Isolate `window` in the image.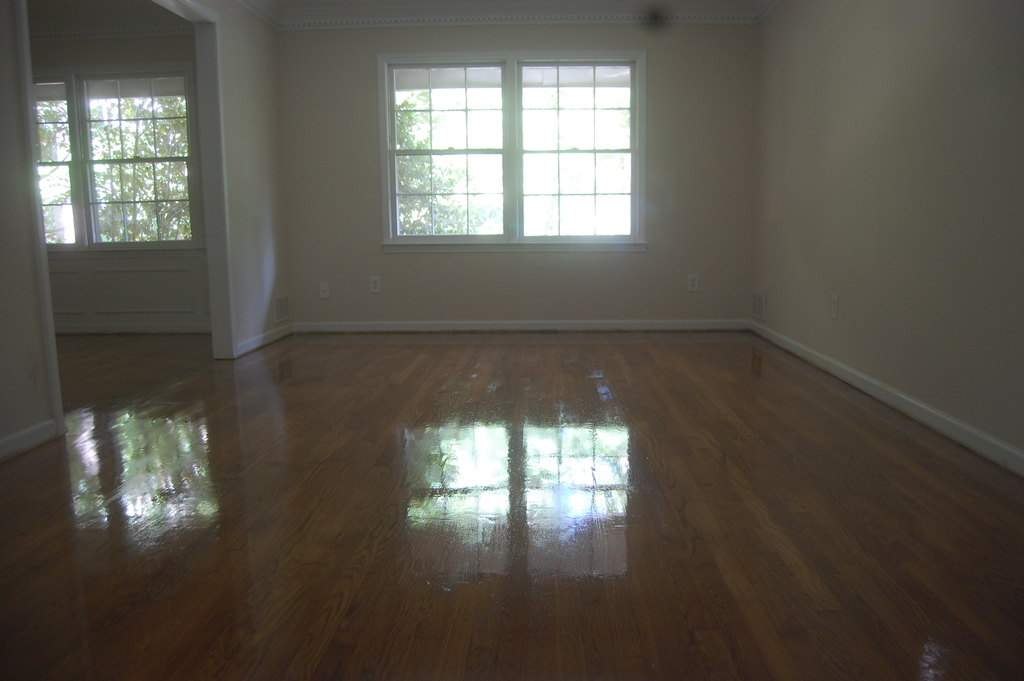
Isolated region: x1=359, y1=24, x2=650, y2=270.
